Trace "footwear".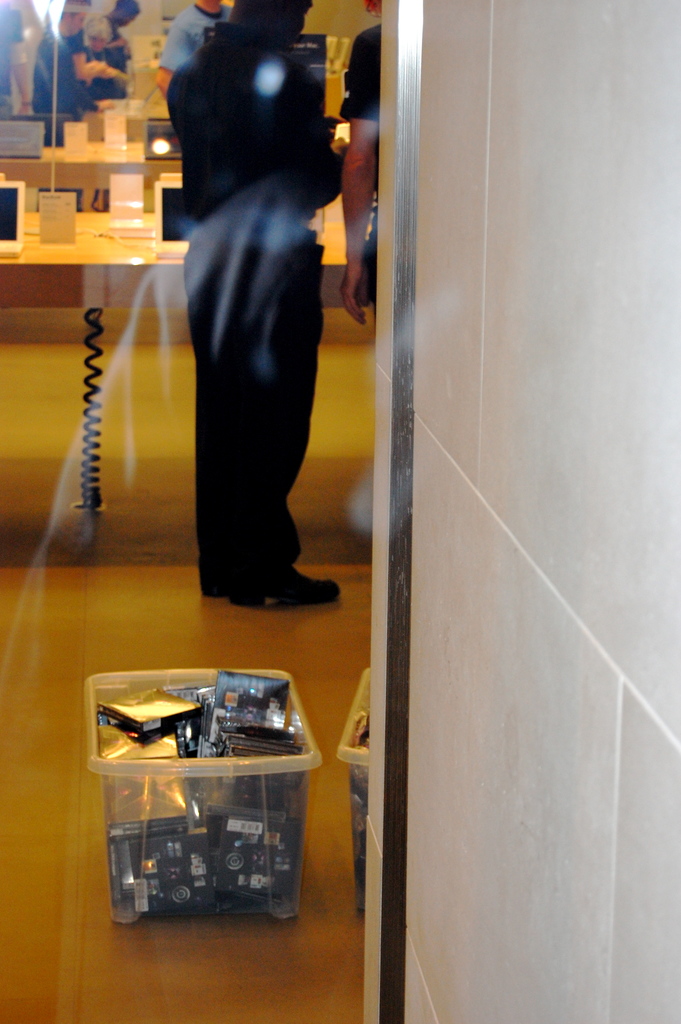
Traced to [left=203, top=580, right=231, bottom=602].
